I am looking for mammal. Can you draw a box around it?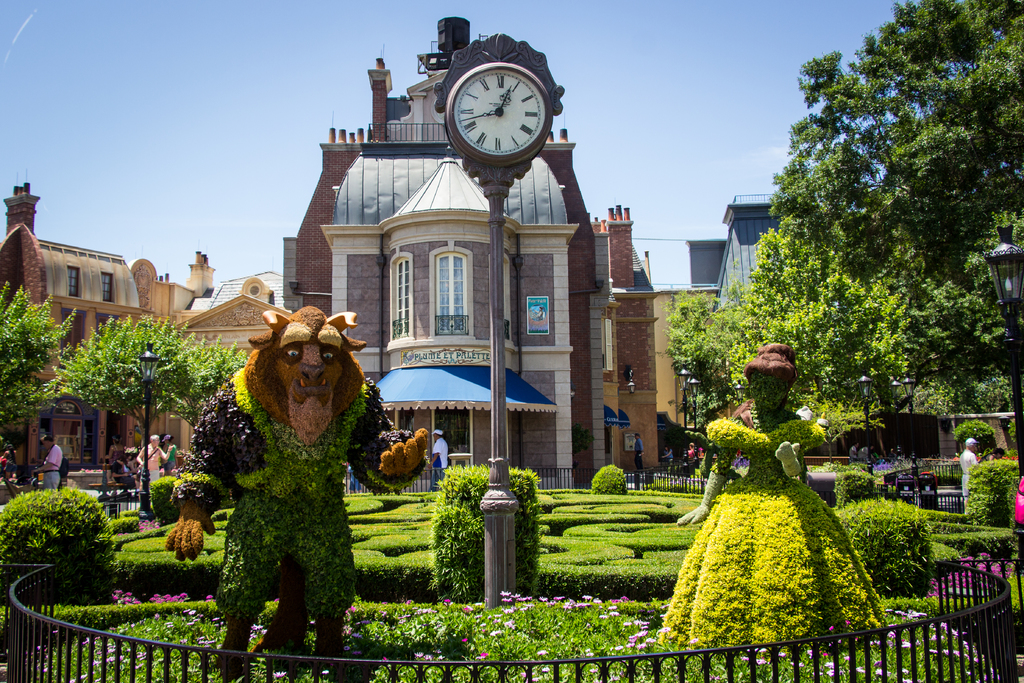
Sure, the bounding box is rect(34, 434, 63, 491).
